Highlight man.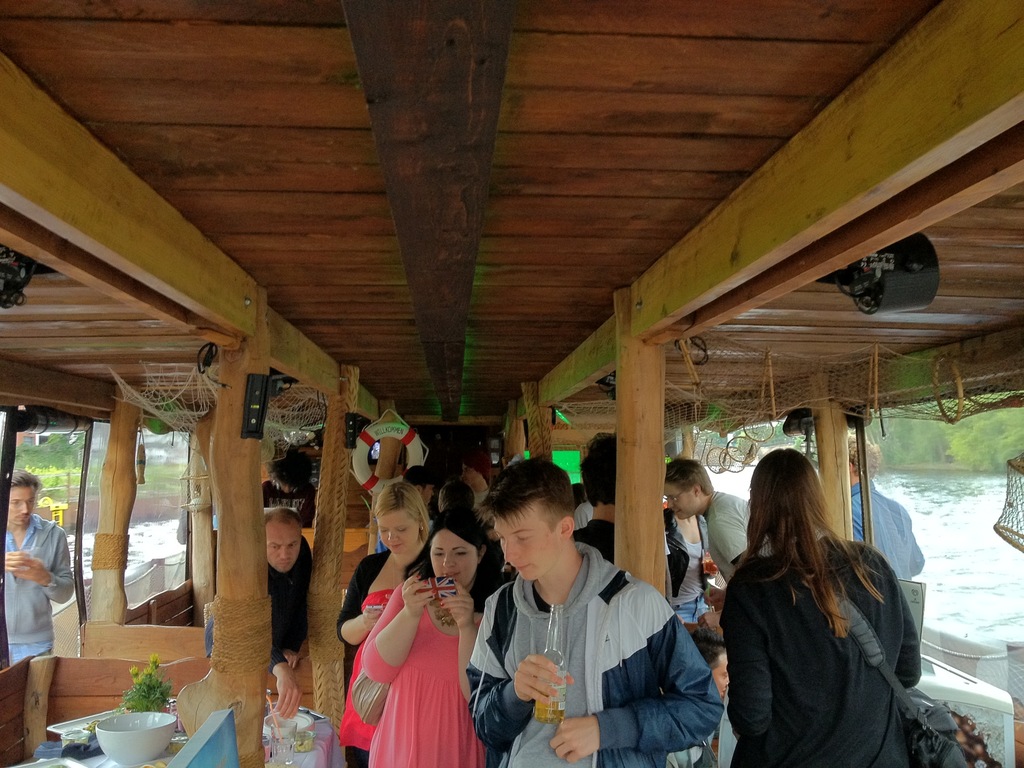
Highlighted region: 656 458 782 584.
